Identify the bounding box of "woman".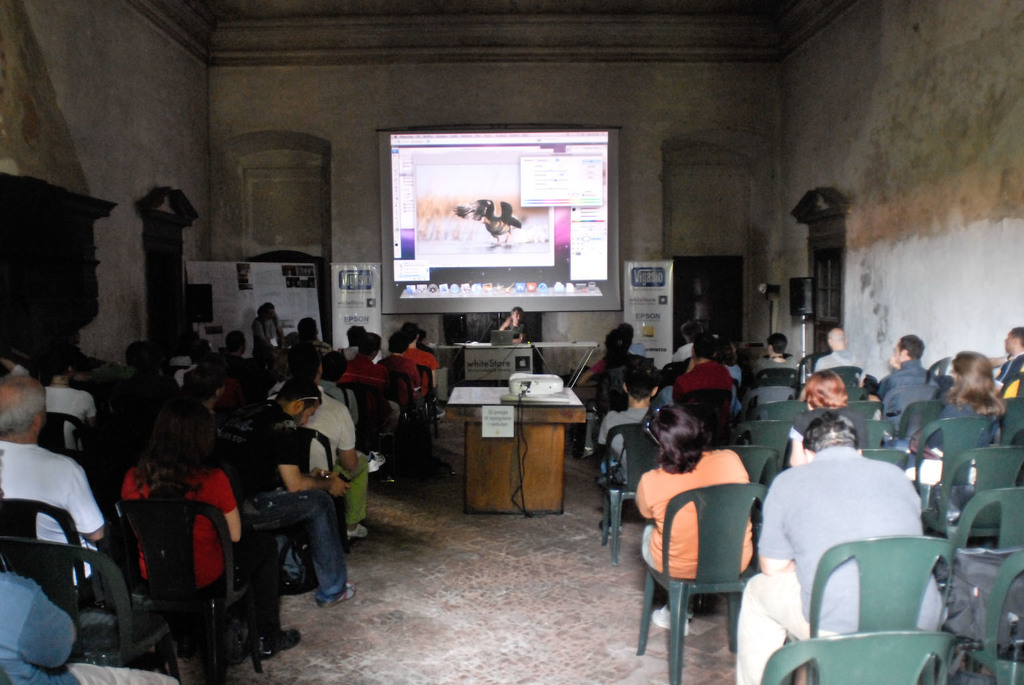
rect(781, 371, 851, 464).
